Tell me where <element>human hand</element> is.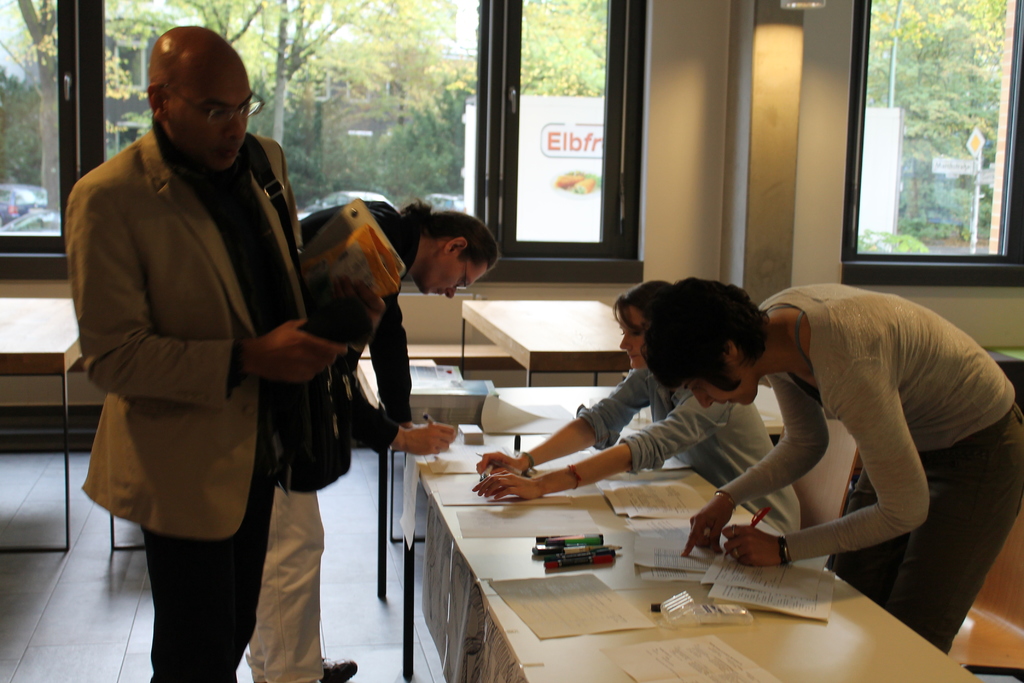
<element>human hand</element> is at 474 449 520 479.
